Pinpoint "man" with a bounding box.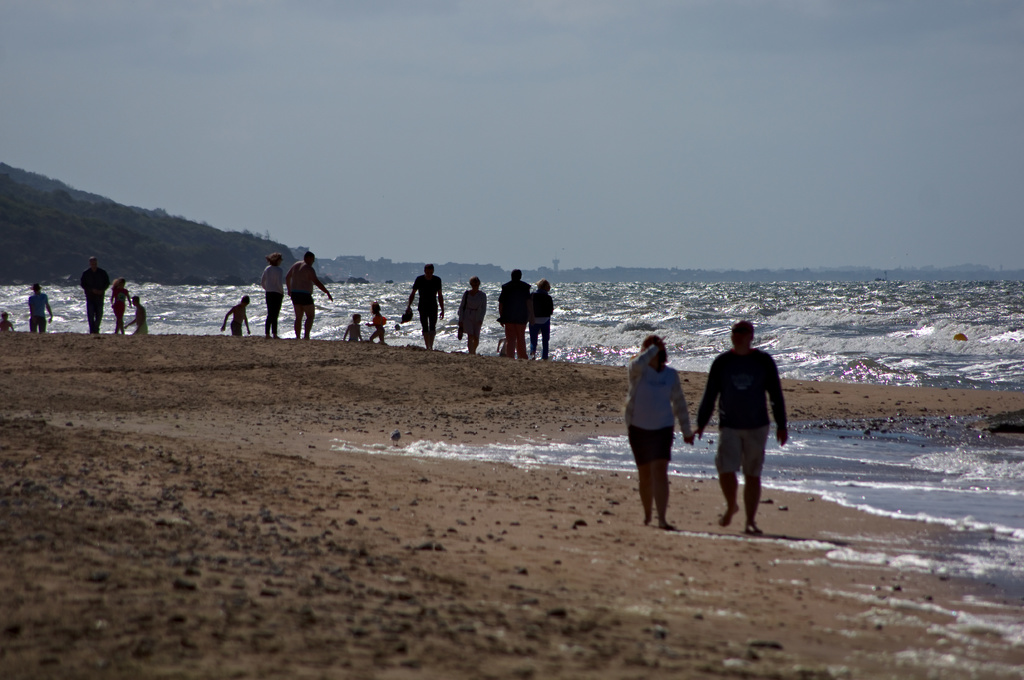
rect(410, 264, 447, 349).
